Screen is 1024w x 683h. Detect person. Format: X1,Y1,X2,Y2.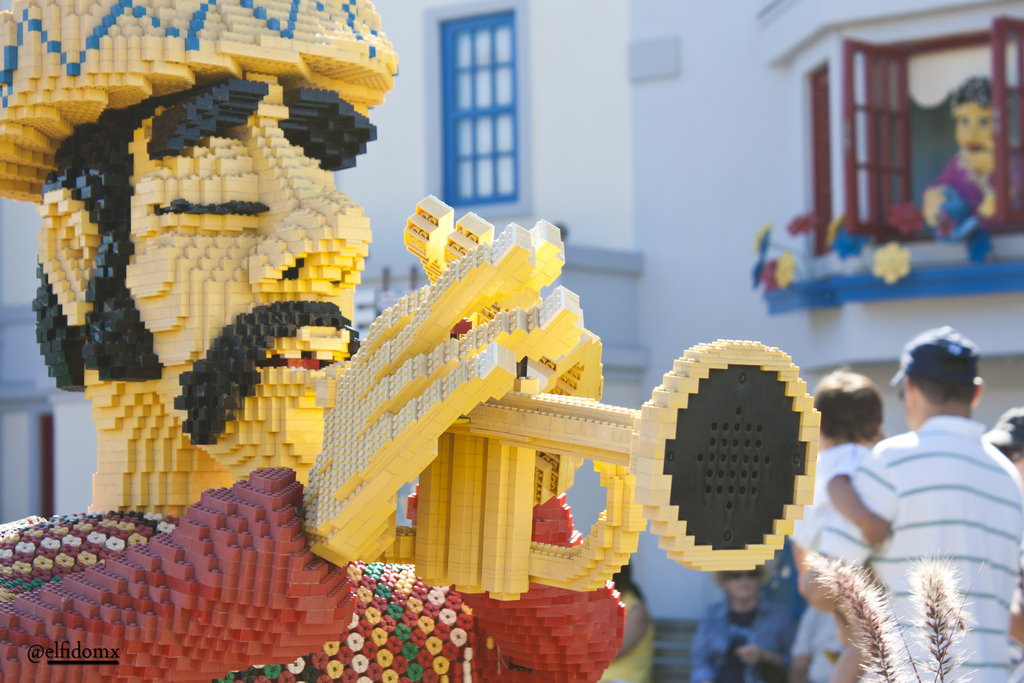
794,322,1023,682.
